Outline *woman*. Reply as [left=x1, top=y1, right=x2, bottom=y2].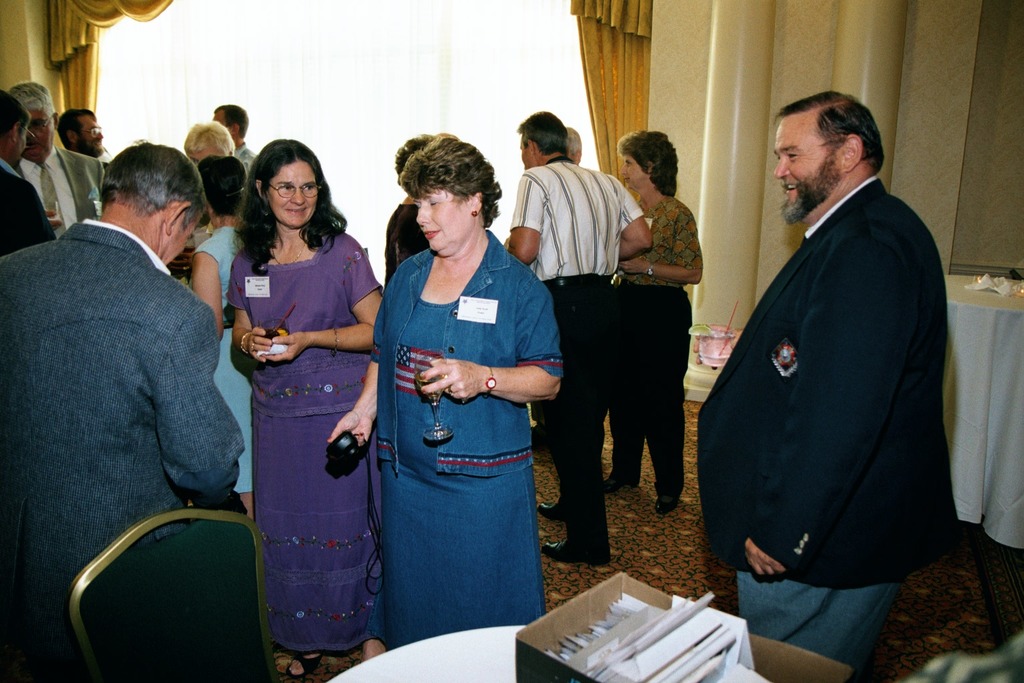
[left=601, top=128, right=704, bottom=516].
